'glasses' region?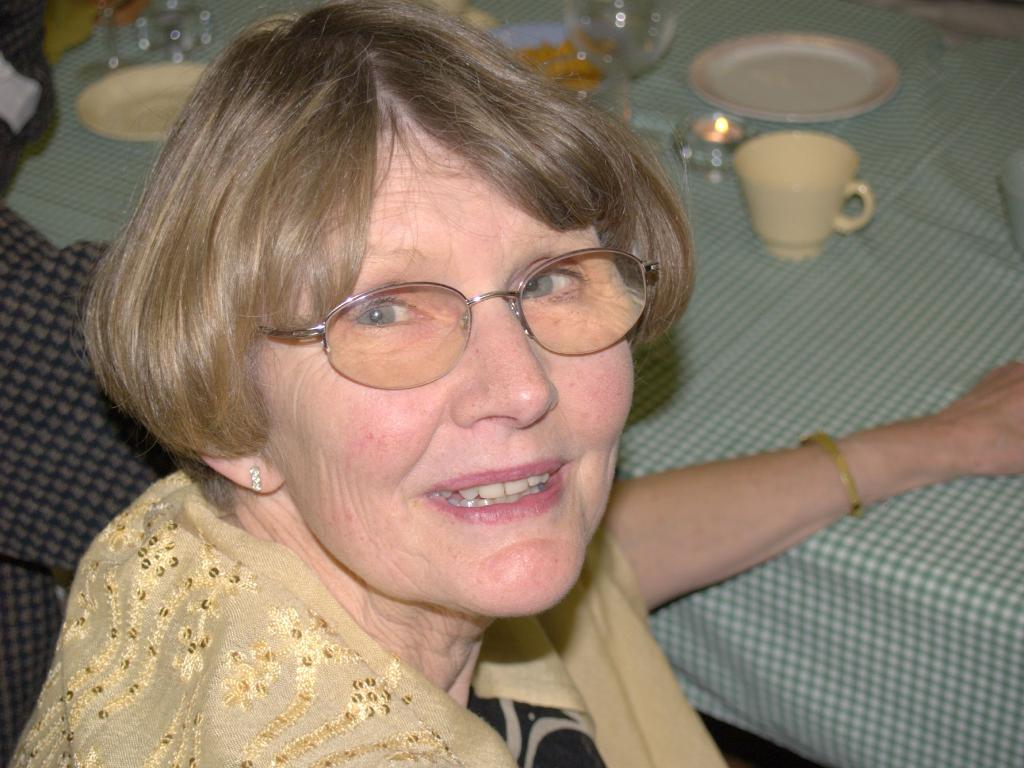
(x1=204, y1=230, x2=668, y2=396)
